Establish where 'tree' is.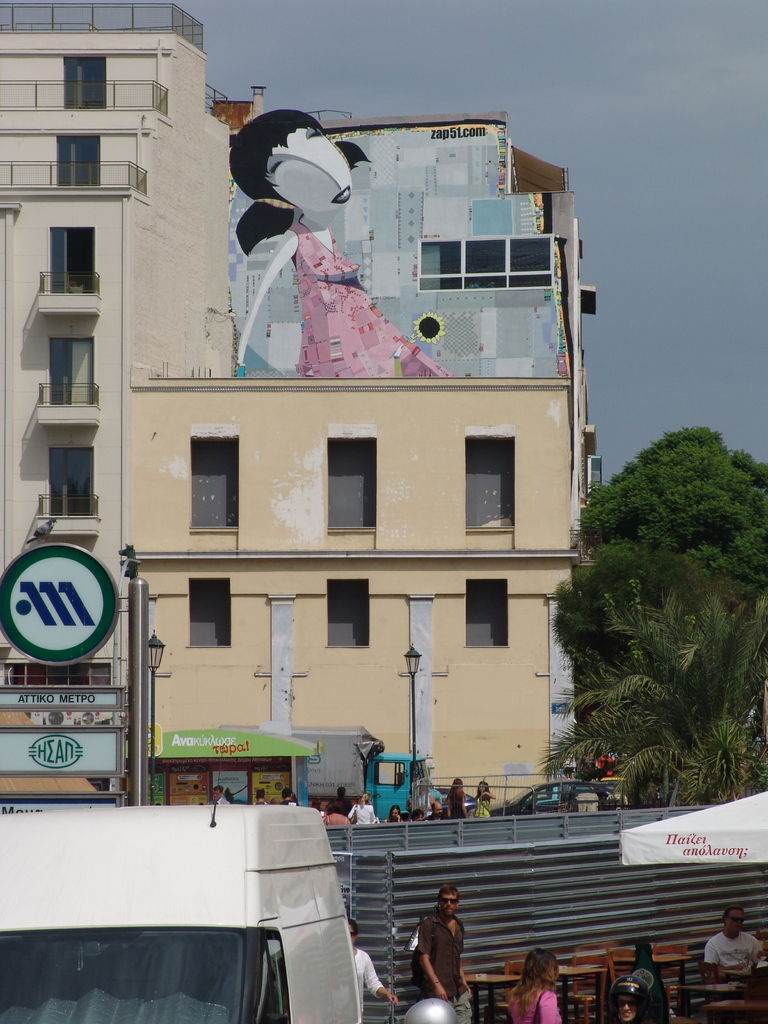
Established at Rect(580, 423, 767, 587).
